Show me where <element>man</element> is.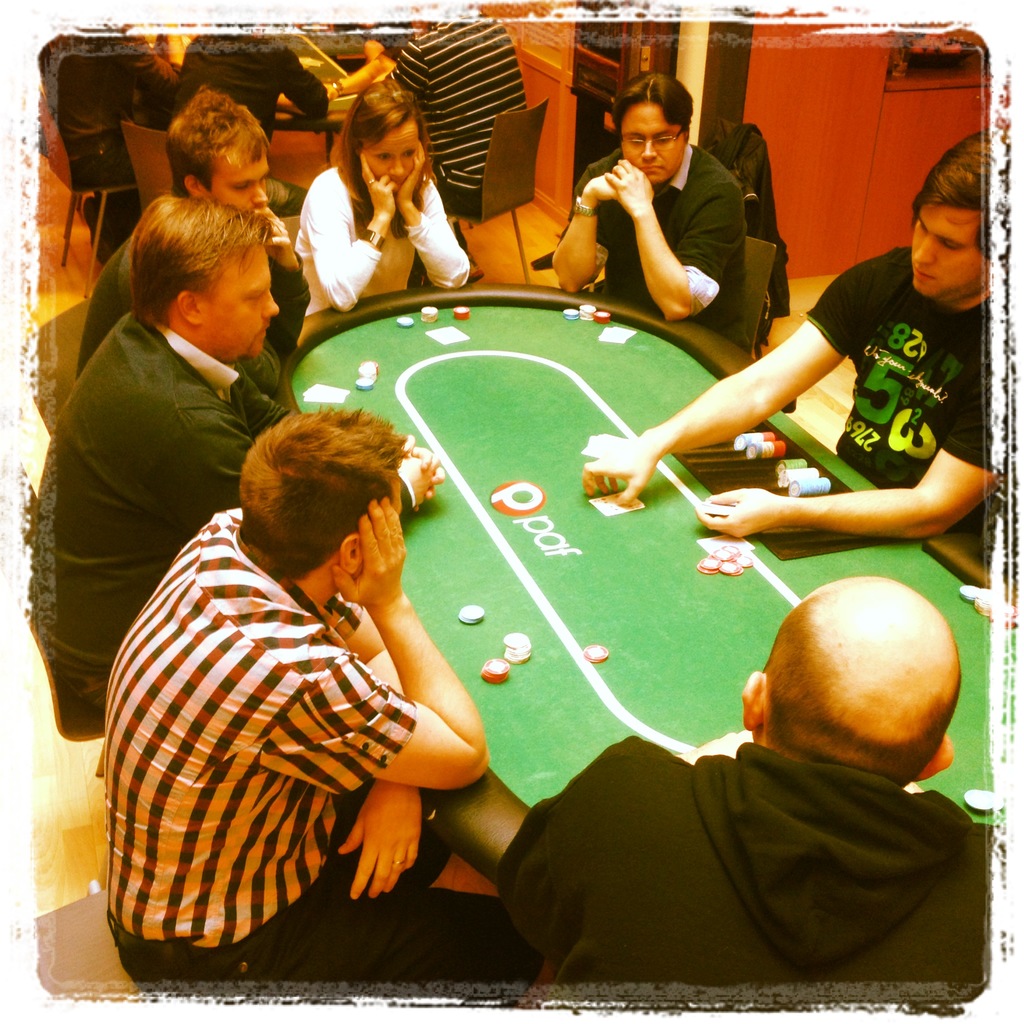
<element>man</element> is at crop(61, 93, 308, 399).
